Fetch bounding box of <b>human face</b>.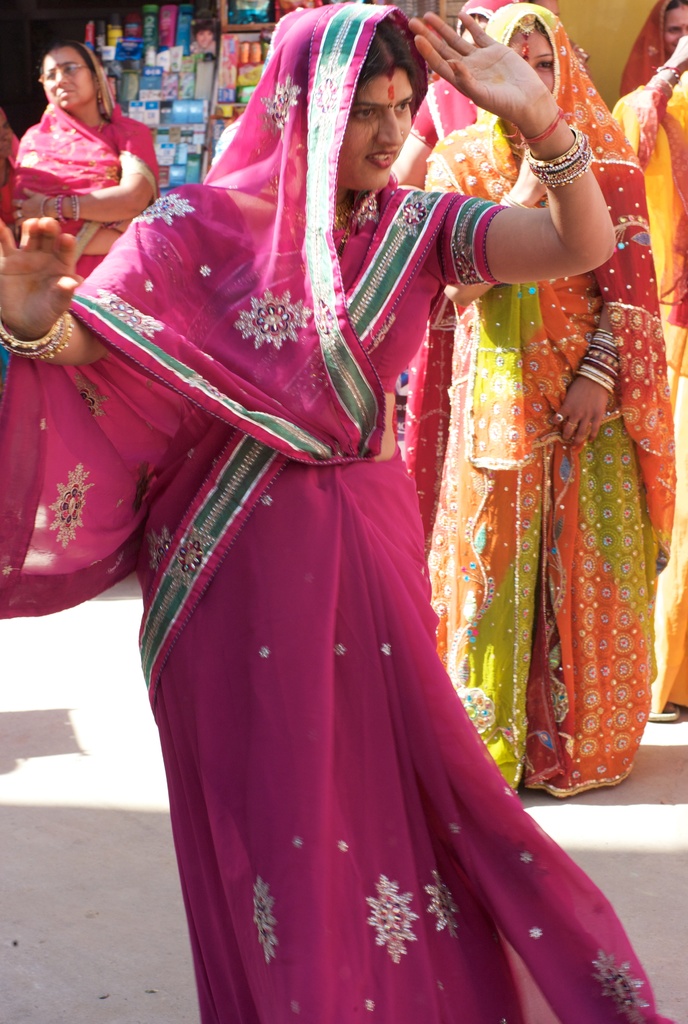
Bbox: 509:19:553:87.
